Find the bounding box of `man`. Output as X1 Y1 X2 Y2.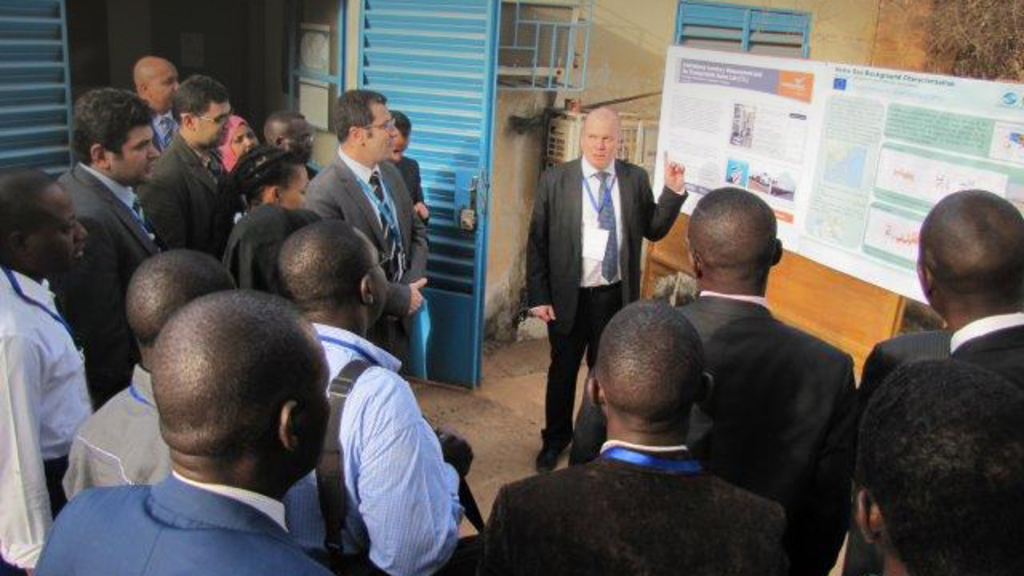
851 322 950 406.
